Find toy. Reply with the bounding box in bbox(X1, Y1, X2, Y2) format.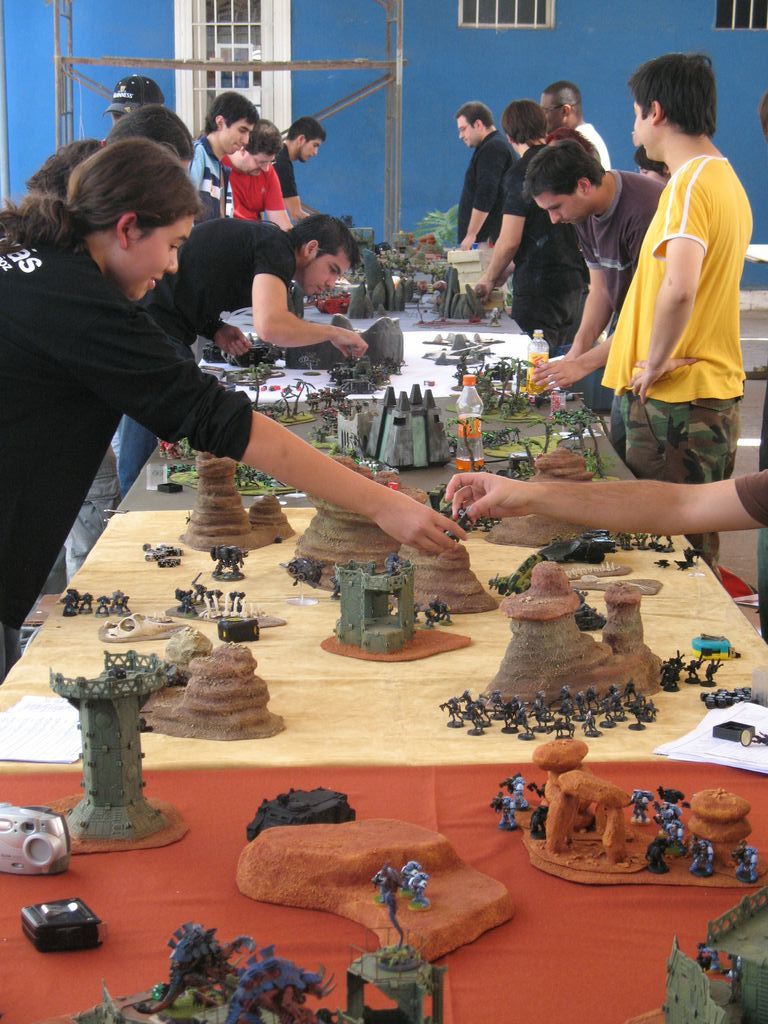
bbox(699, 699, 767, 766).
